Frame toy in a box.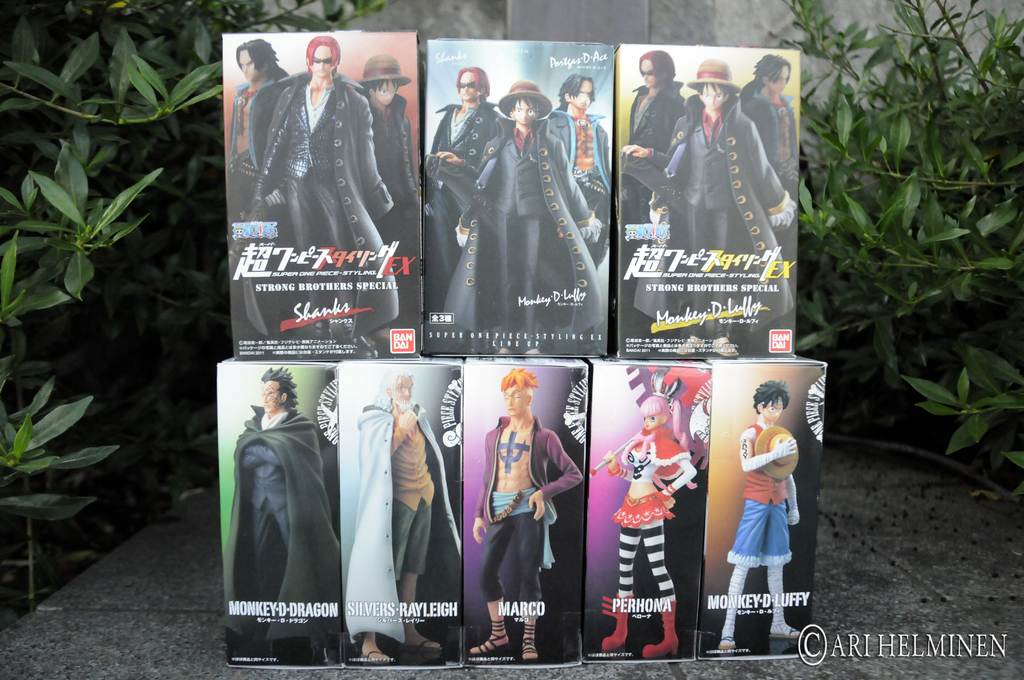
BBox(588, 364, 696, 658).
